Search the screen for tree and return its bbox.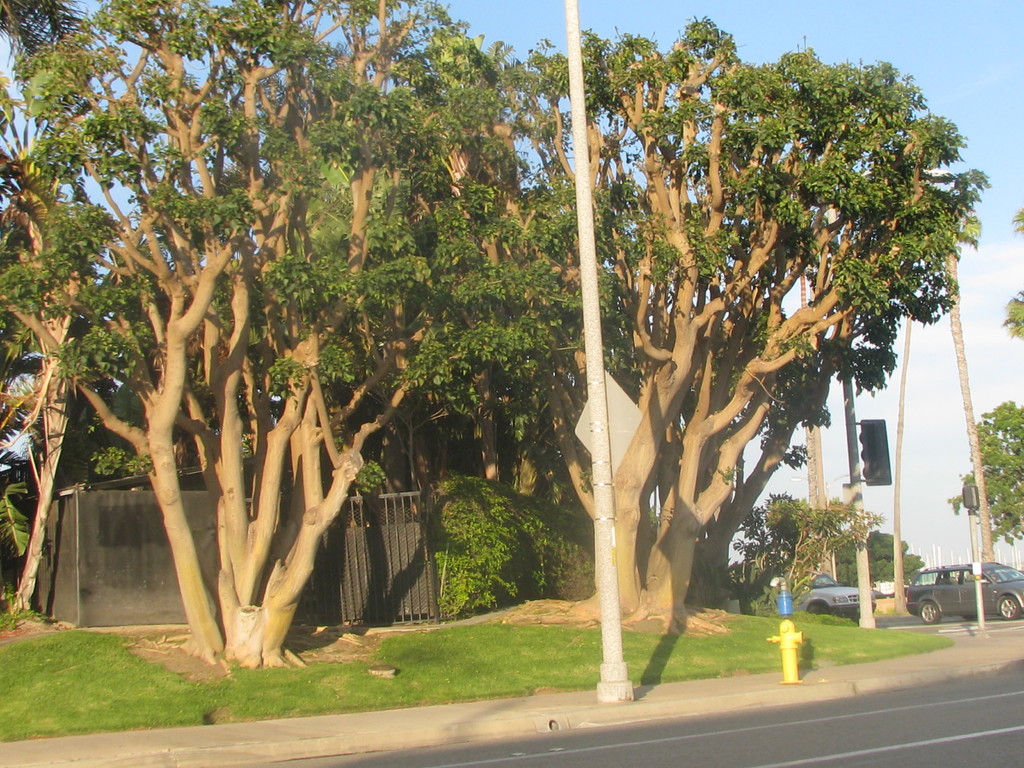
Found: locate(948, 399, 1023, 580).
